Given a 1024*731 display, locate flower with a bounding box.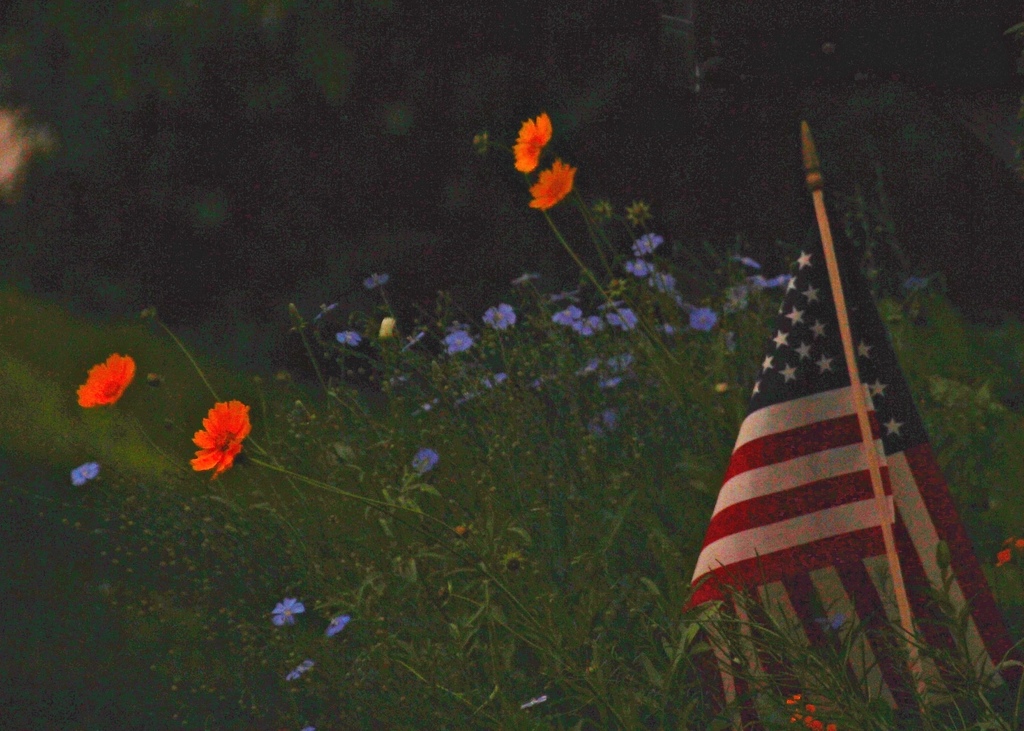
Located: l=65, t=461, r=101, b=487.
